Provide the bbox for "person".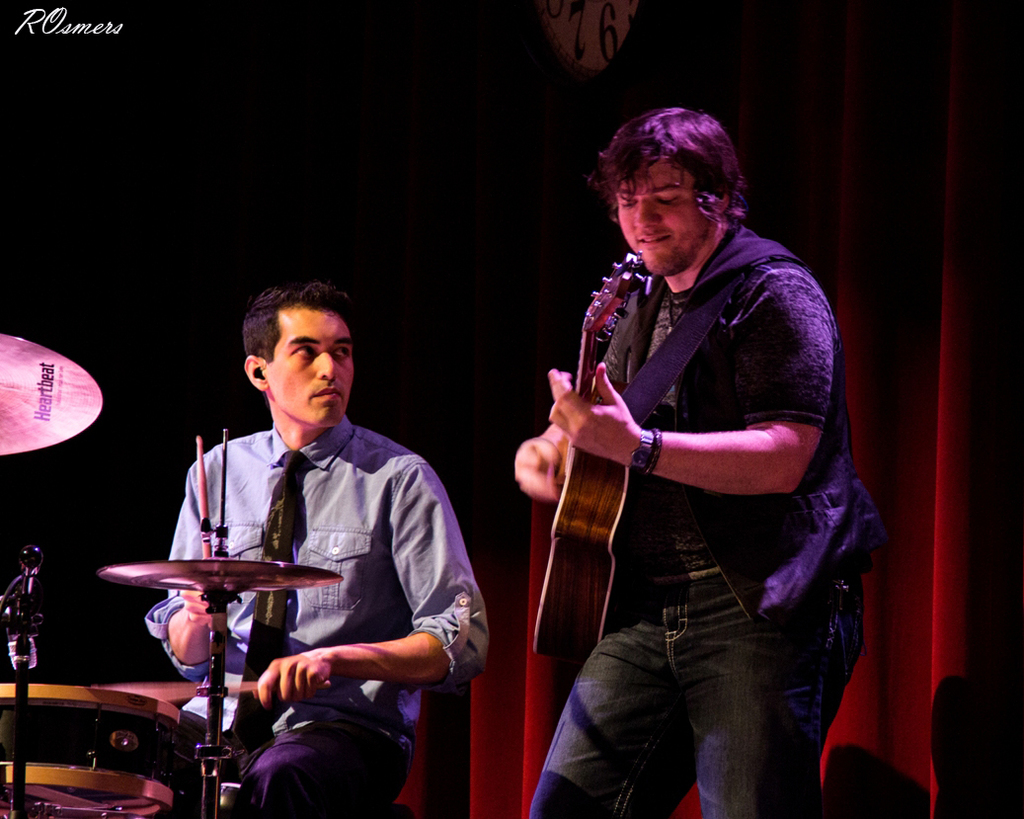
crop(134, 273, 493, 818).
